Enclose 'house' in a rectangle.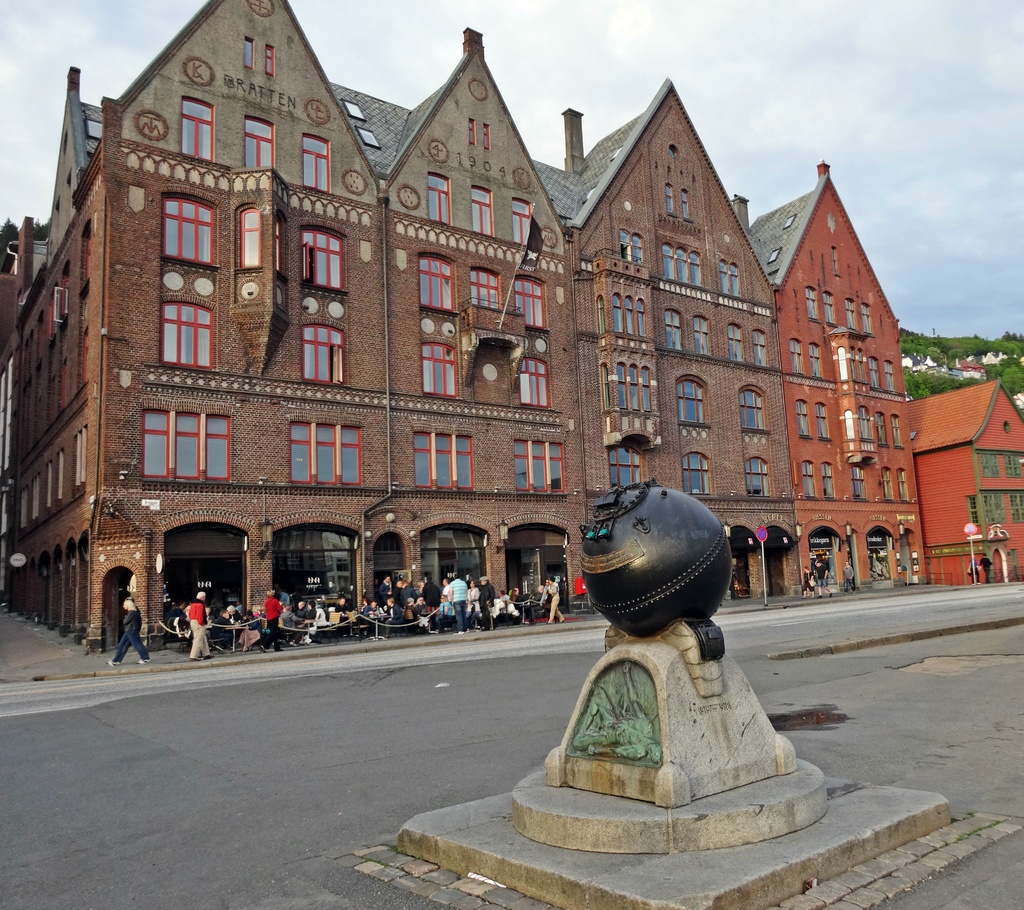
rect(99, 77, 845, 615).
